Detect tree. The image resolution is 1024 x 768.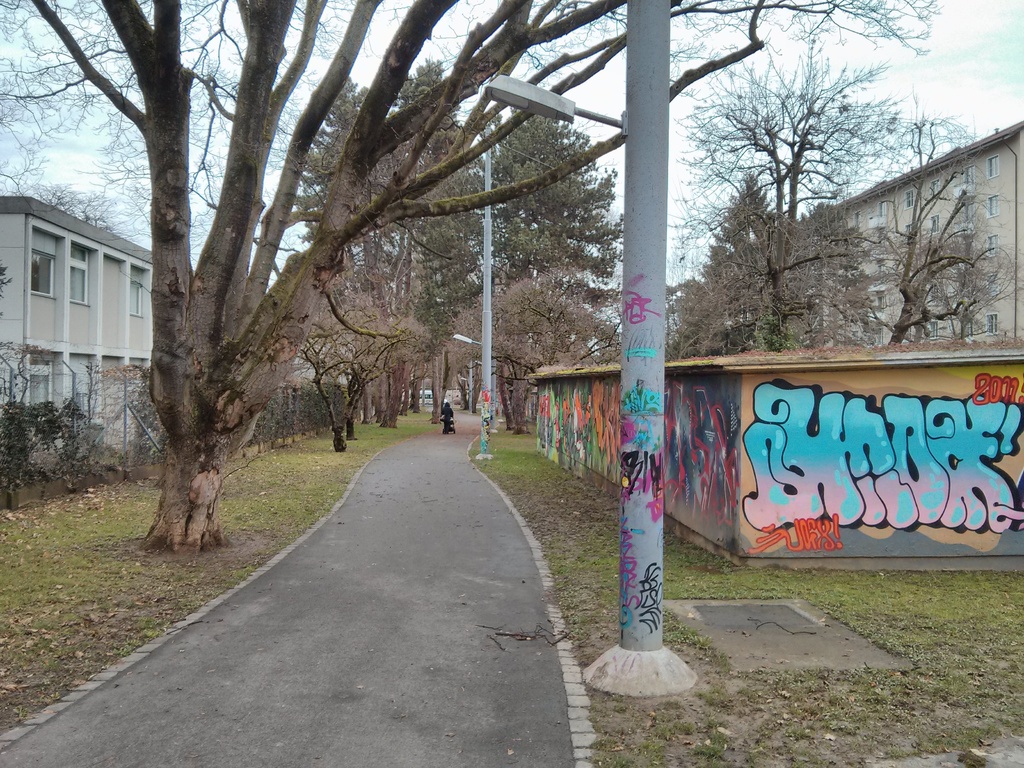
{"left": 632, "top": 19, "right": 982, "bottom": 394}.
